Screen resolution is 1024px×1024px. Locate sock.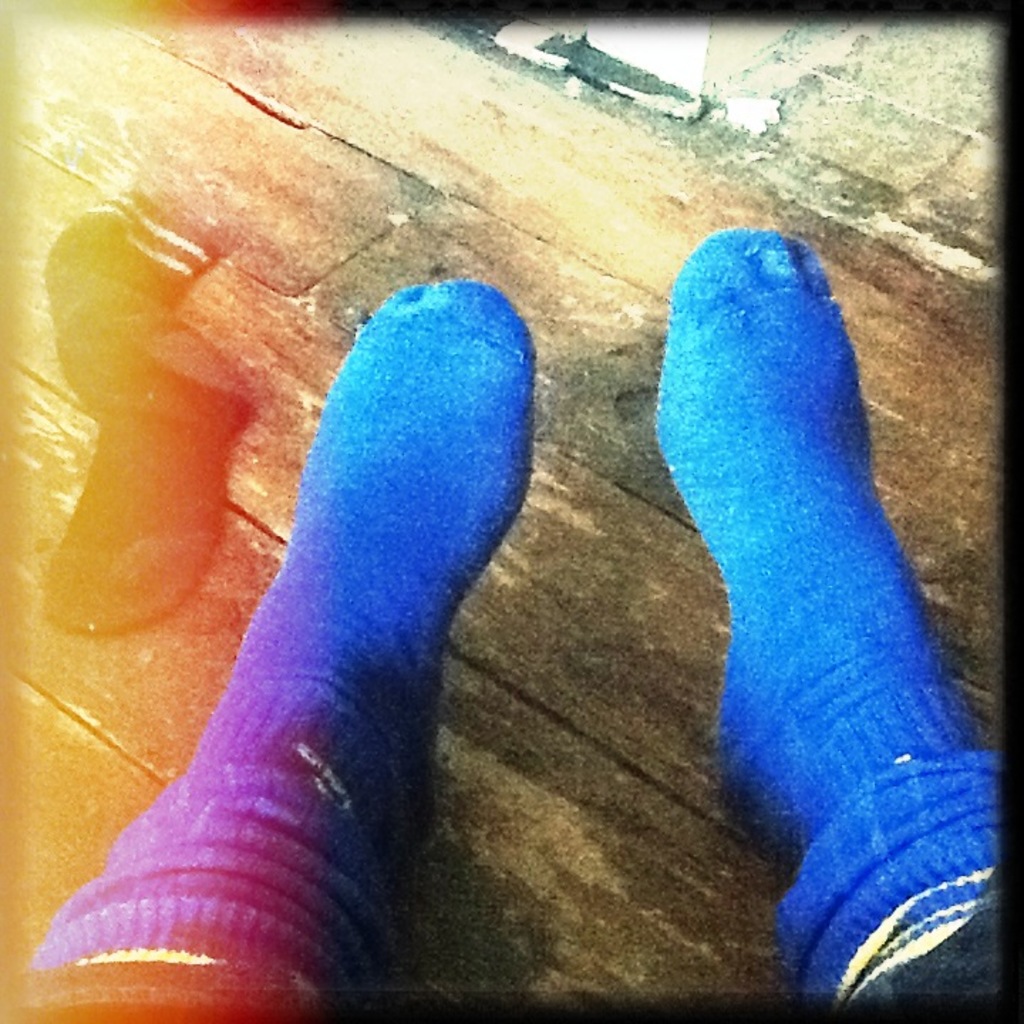
Rect(40, 182, 252, 639).
